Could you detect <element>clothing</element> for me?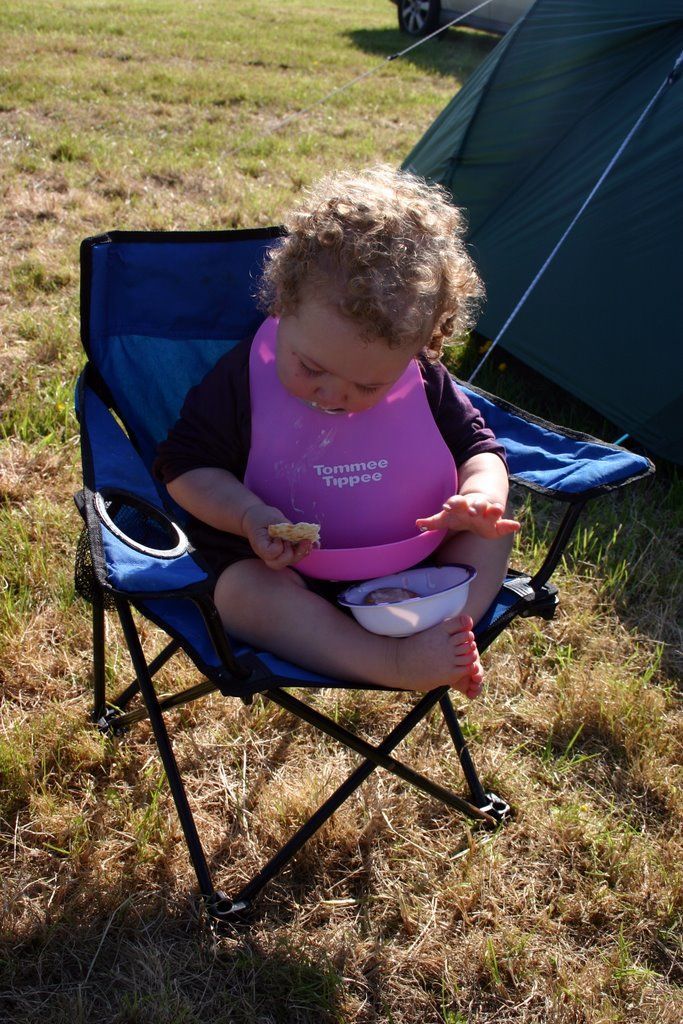
Detection result: Rect(161, 345, 503, 618).
